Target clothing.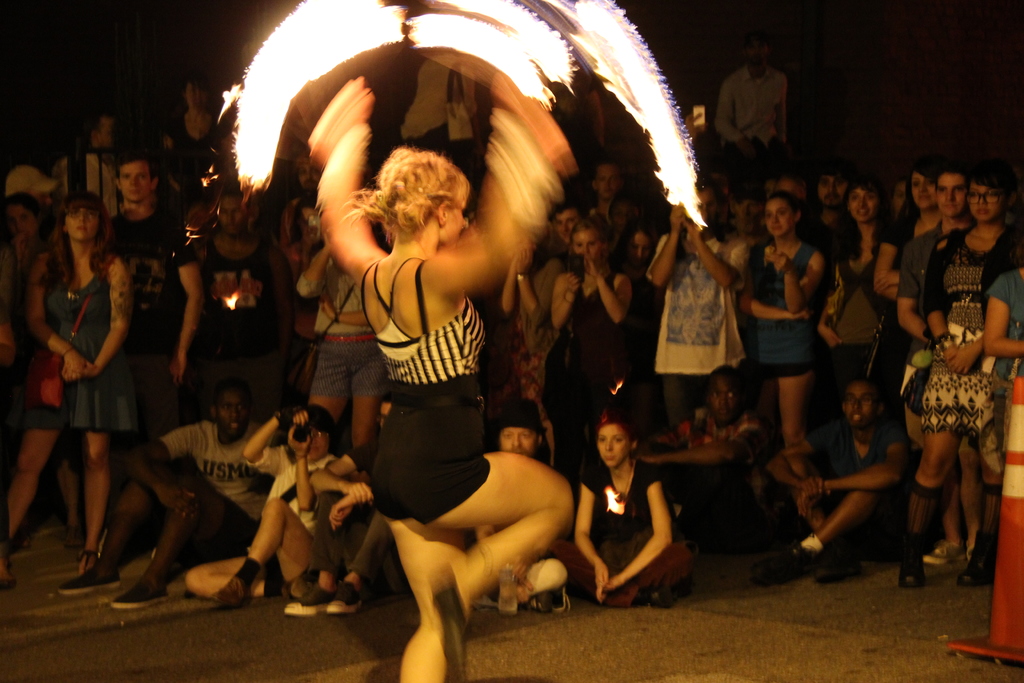
Target region: 256/443/339/545.
